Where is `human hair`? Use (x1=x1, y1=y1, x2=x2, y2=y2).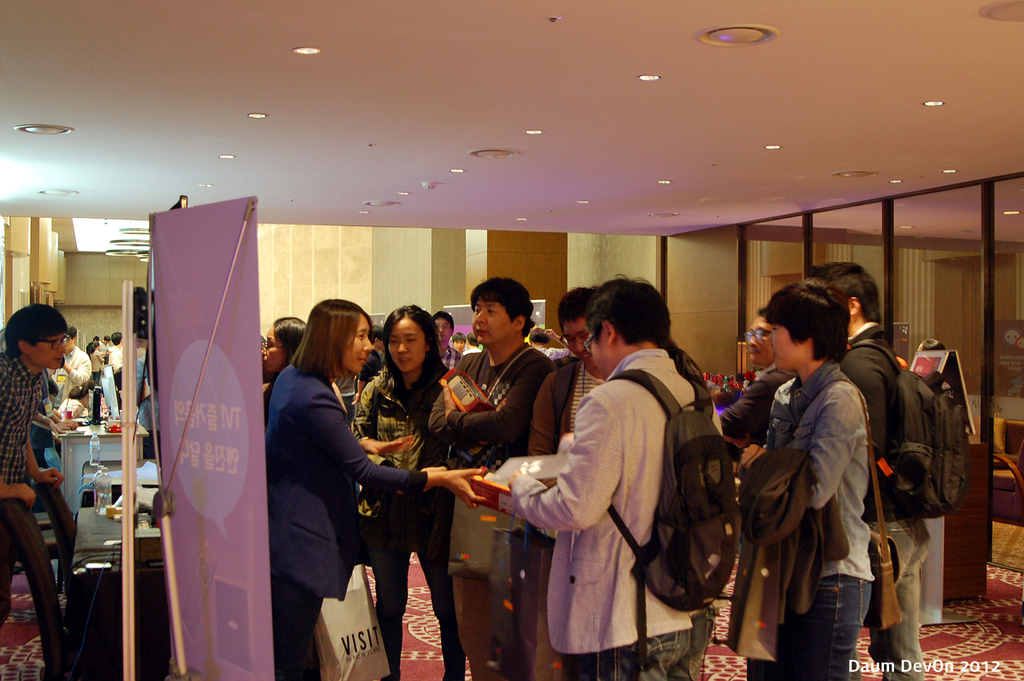
(x1=372, y1=310, x2=443, y2=400).
